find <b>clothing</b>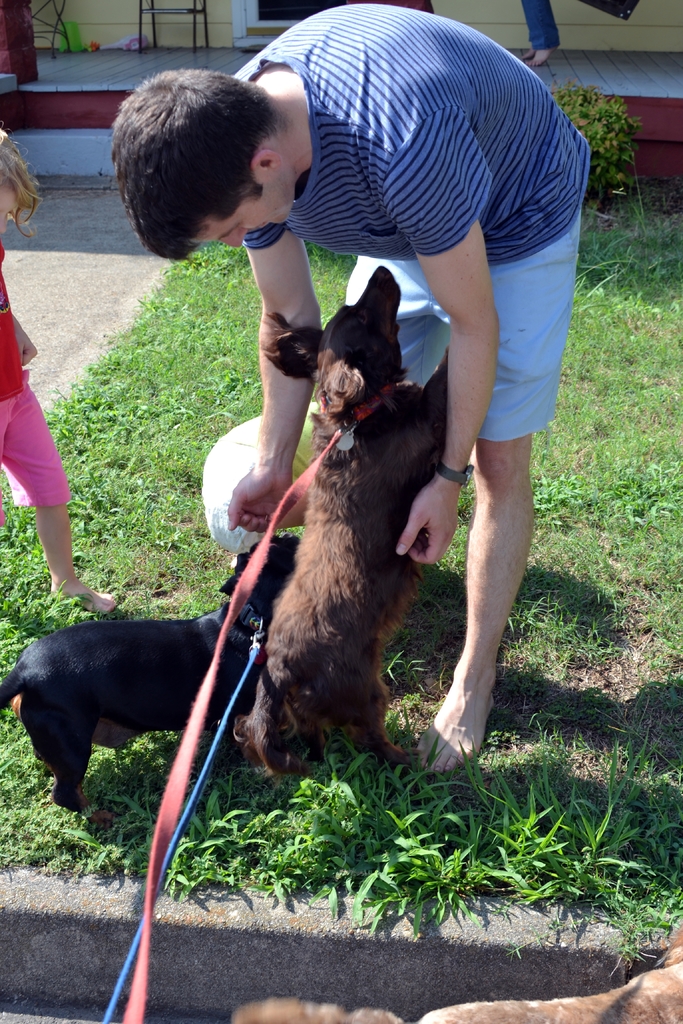
[229,3,597,443]
